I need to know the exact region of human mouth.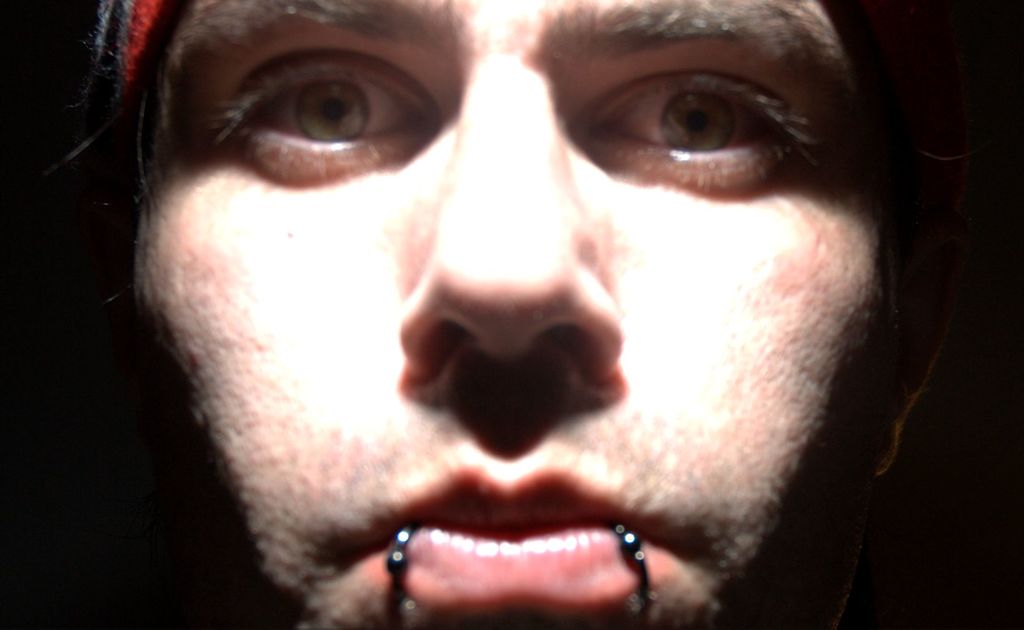
Region: left=306, top=444, right=736, bottom=626.
